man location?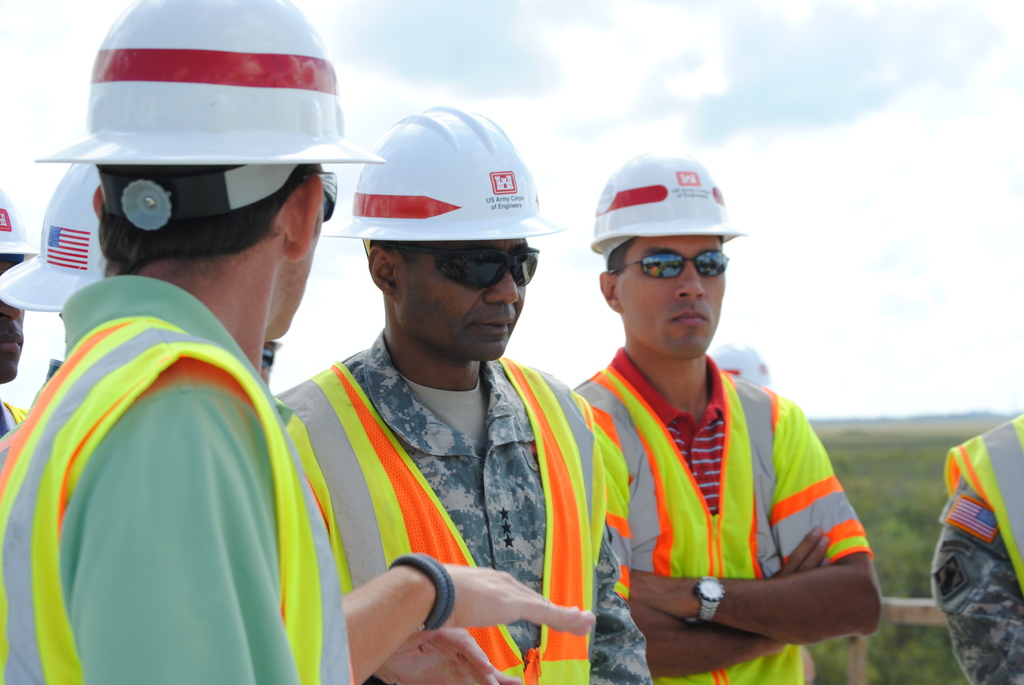
l=33, t=0, r=384, b=684
